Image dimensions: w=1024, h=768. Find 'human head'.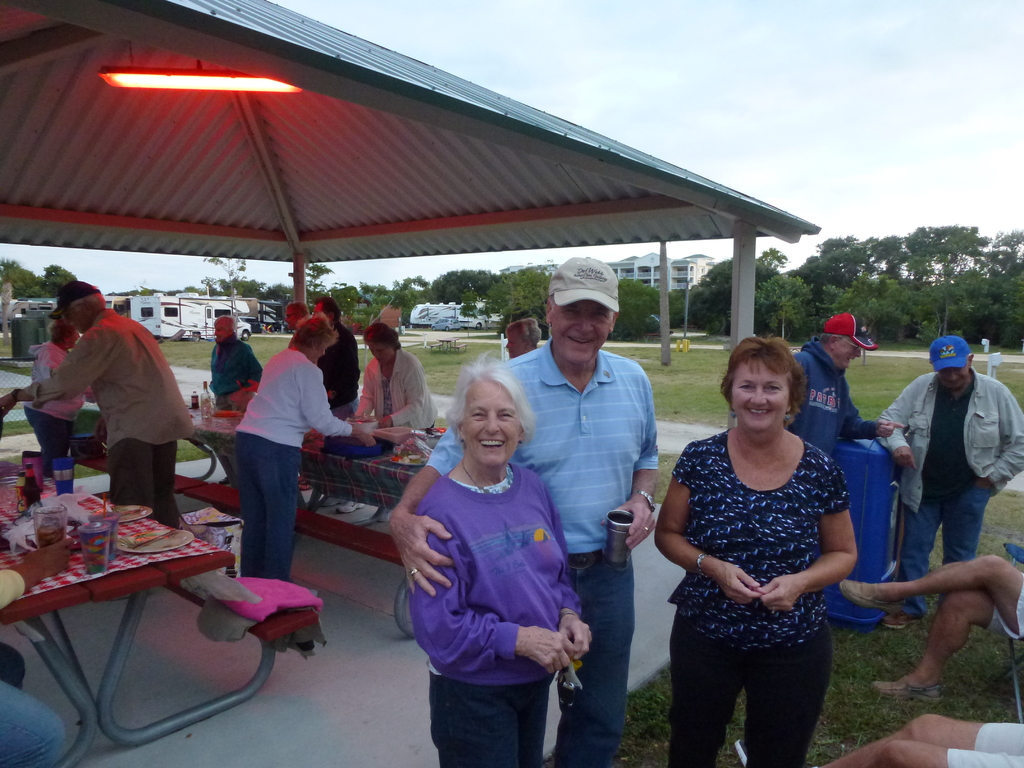
Rect(928, 338, 973, 393).
